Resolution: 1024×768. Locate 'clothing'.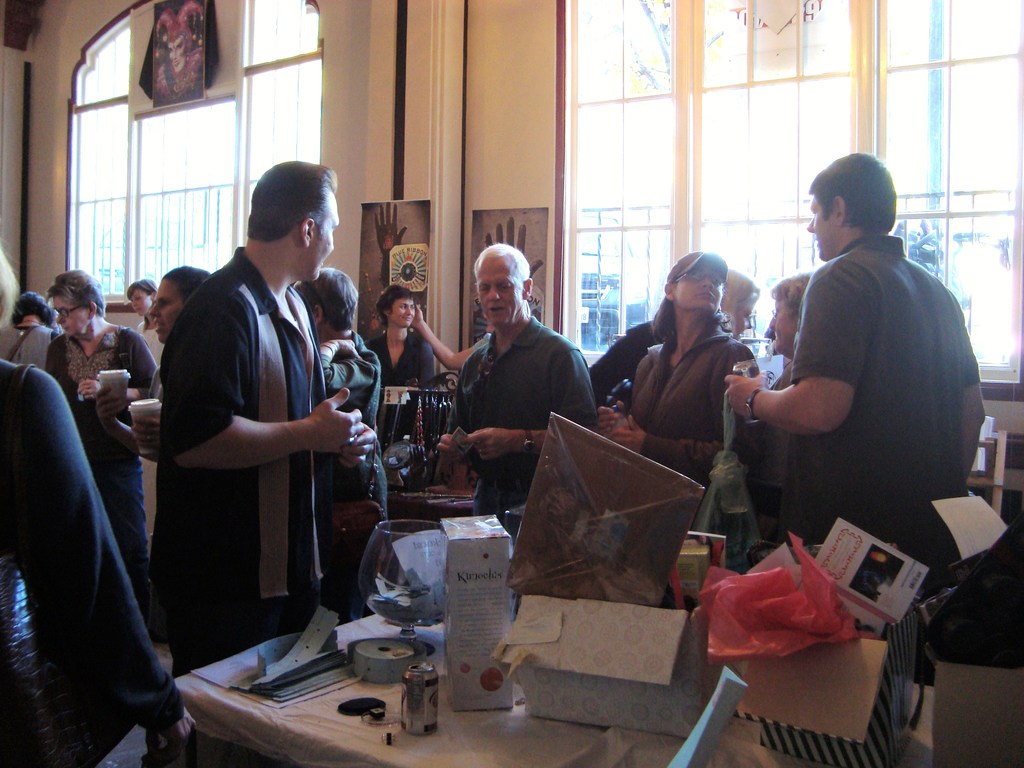
l=359, t=332, r=435, b=444.
